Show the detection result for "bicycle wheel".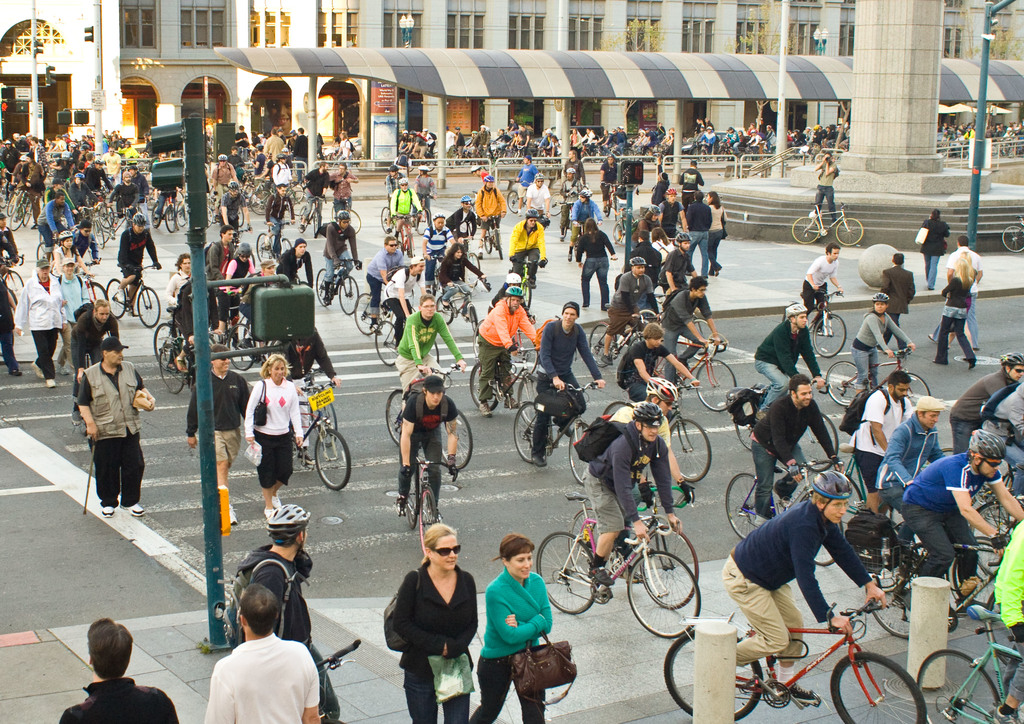
bbox=(908, 372, 934, 397).
